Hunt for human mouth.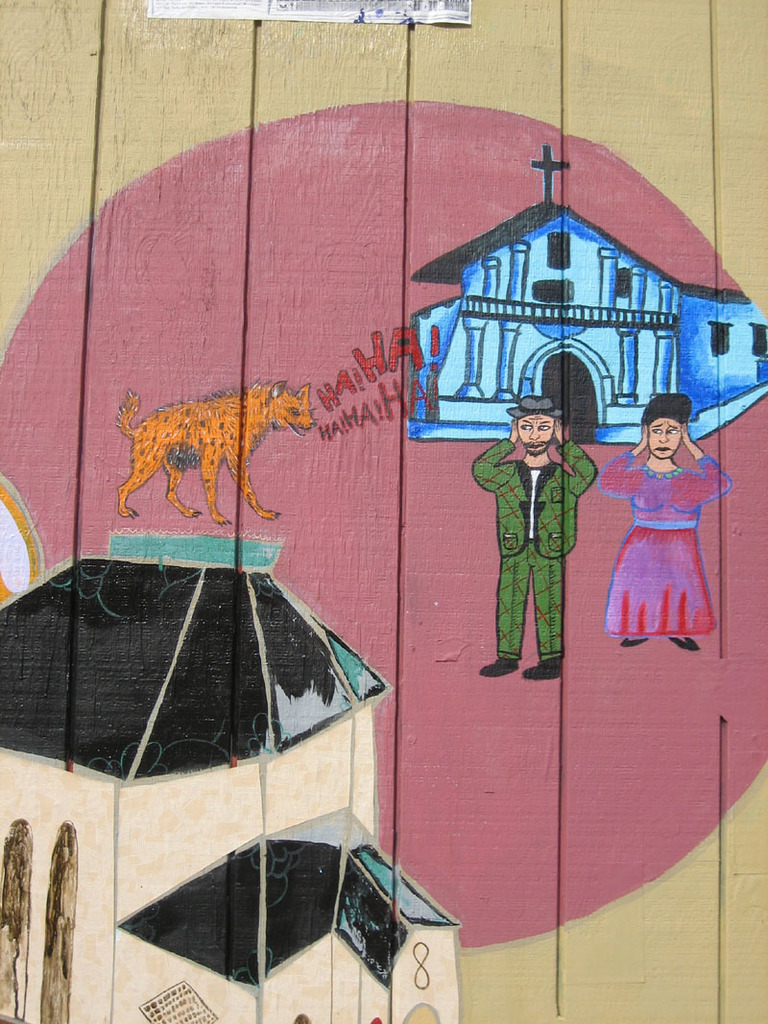
Hunted down at 525, 442, 542, 451.
